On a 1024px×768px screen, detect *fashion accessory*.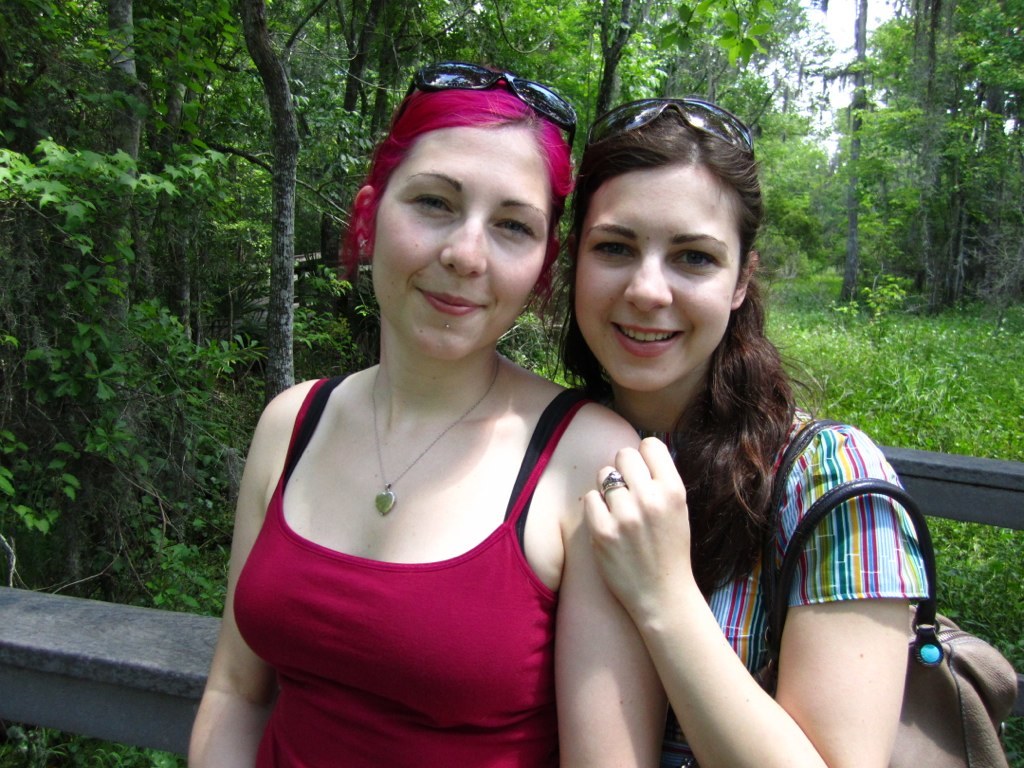
(682, 416, 1020, 767).
